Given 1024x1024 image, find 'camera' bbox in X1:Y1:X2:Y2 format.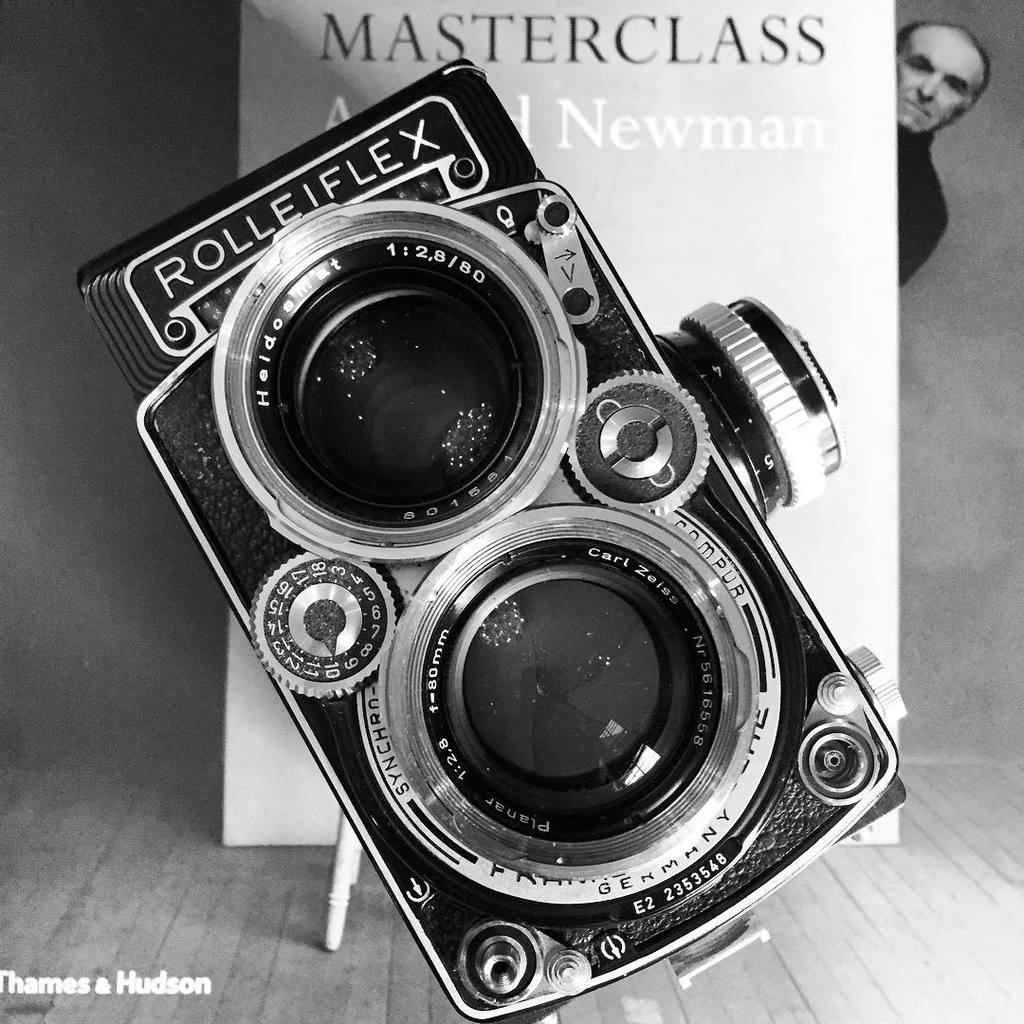
17:0:924:1008.
